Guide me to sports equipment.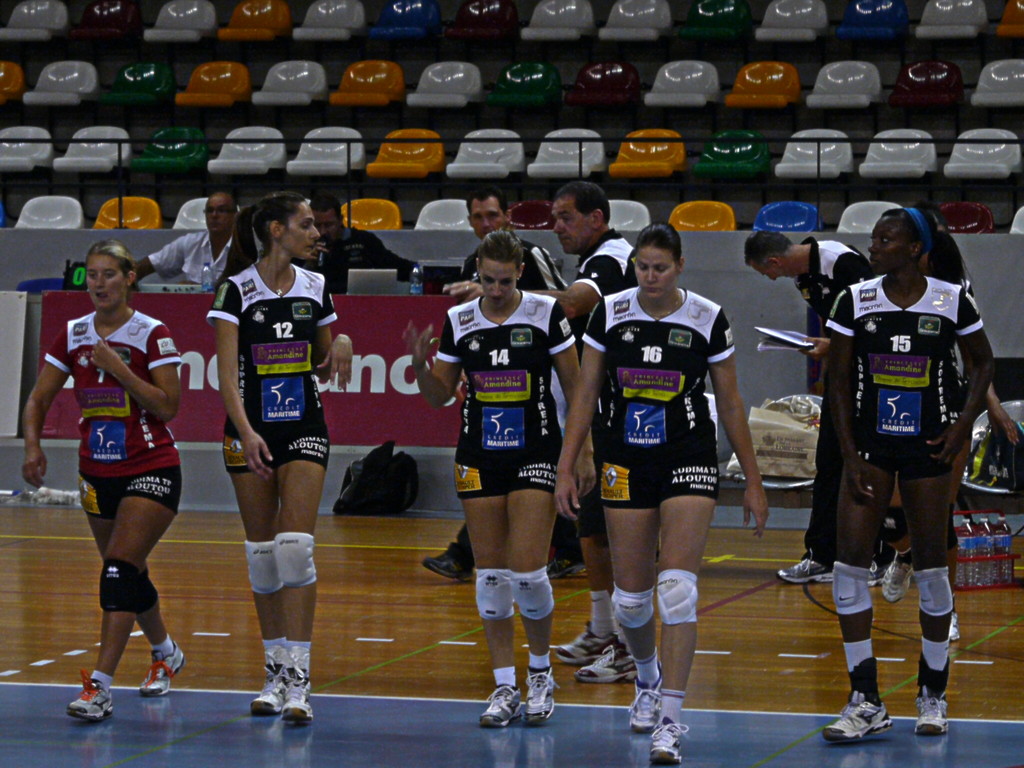
Guidance: left=526, top=659, right=560, bottom=724.
